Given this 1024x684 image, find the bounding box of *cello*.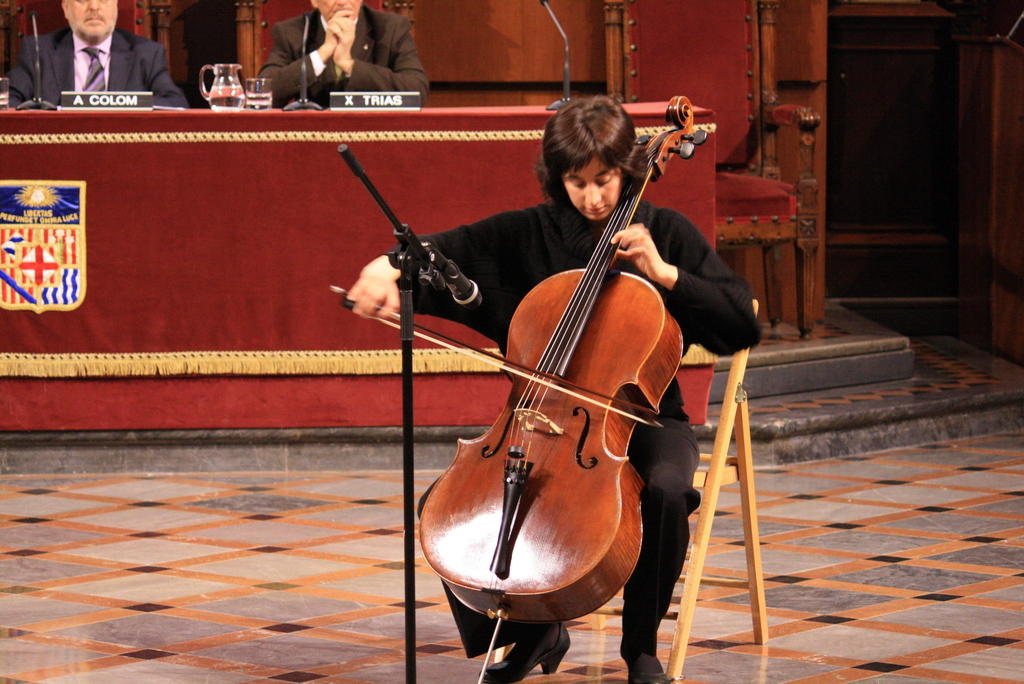
left=330, top=94, right=706, bottom=683.
